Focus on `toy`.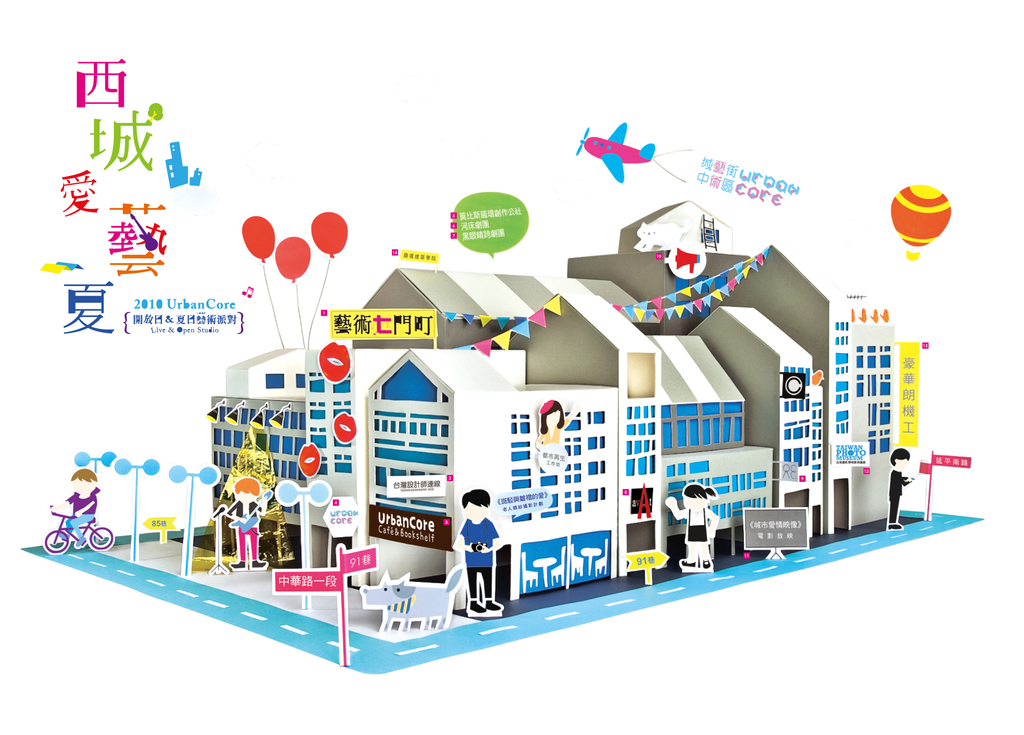
Focused at region(667, 485, 722, 572).
